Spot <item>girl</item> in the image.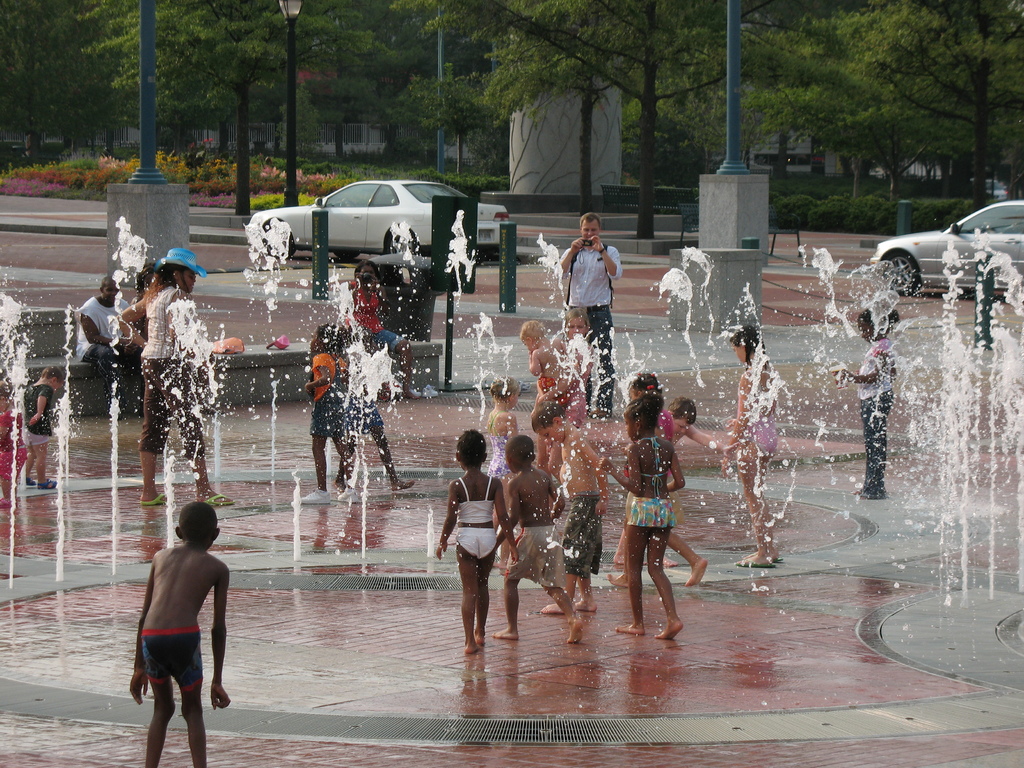
<item>girl</item> found at l=0, t=377, r=28, b=507.
